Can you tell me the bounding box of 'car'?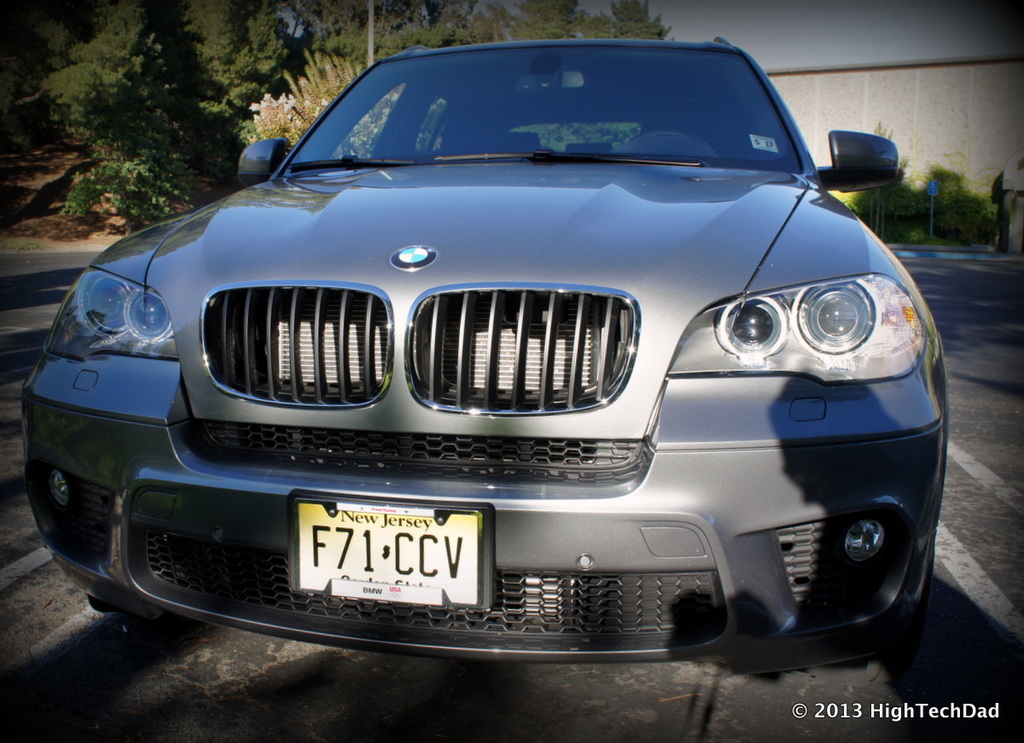
(x1=17, y1=34, x2=949, y2=676).
